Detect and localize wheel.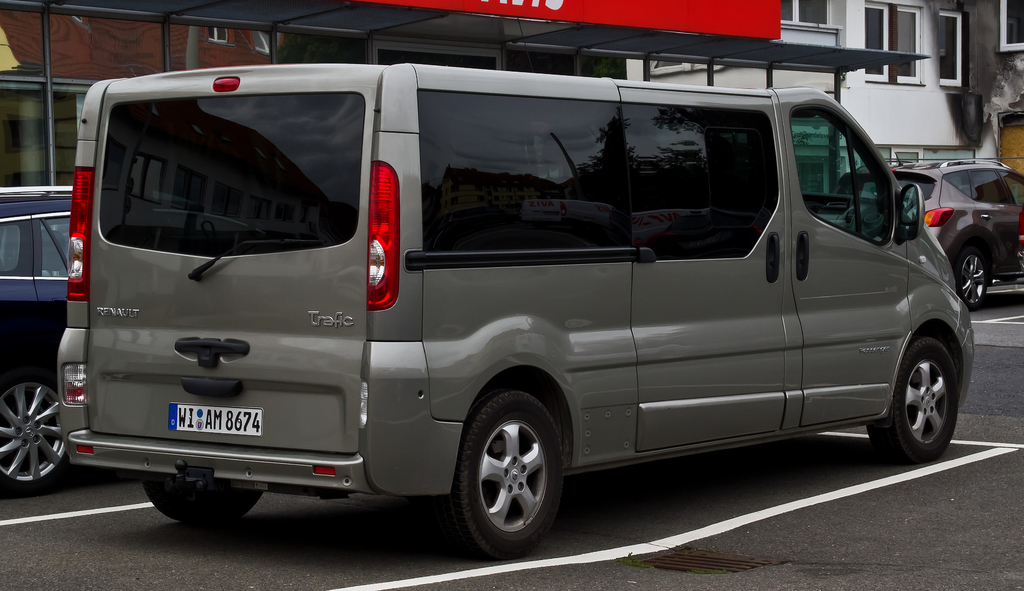
Localized at <box>867,337,959,468</box>.
